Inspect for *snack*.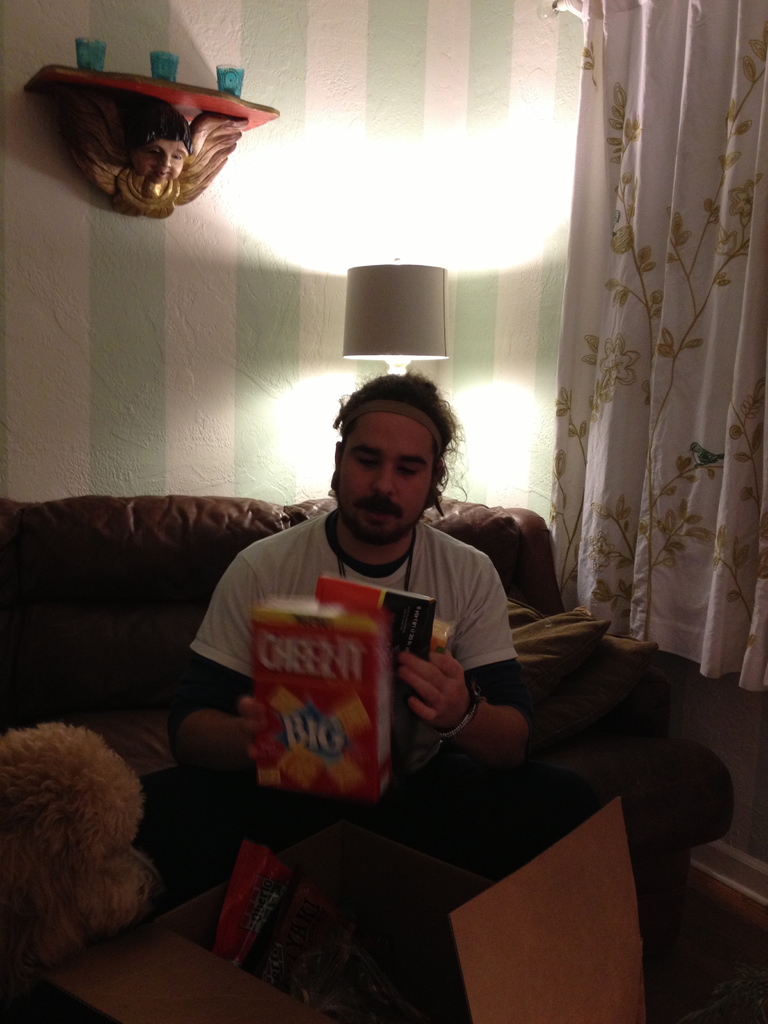
Inspection: crop(333, 699, 375, 739).
